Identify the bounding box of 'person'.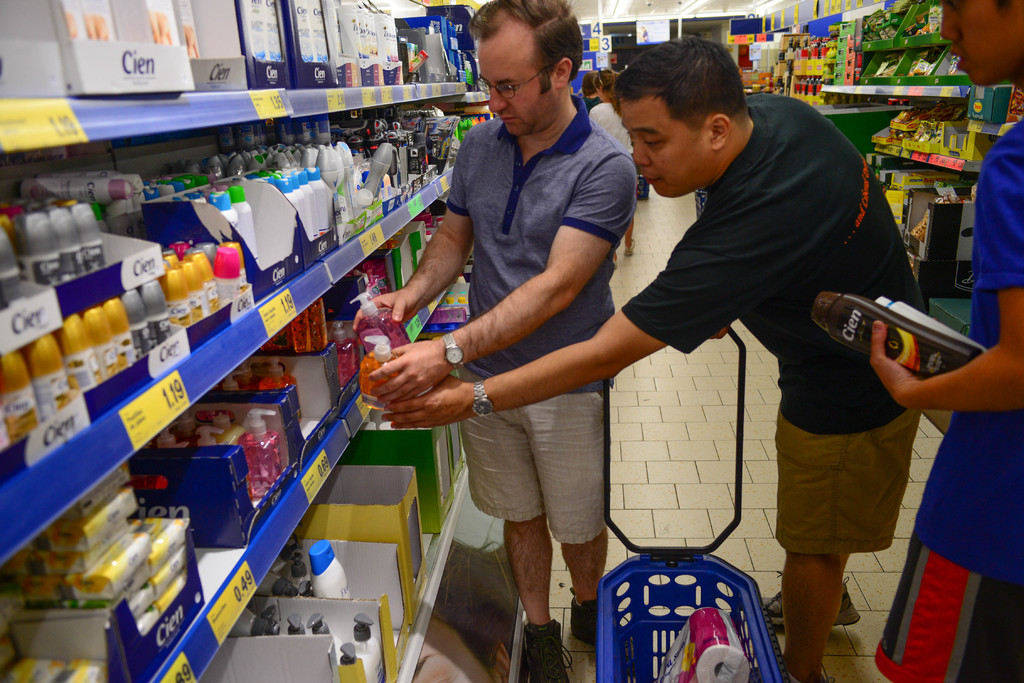
[left=575, top=71, right=605, bottom=122].
